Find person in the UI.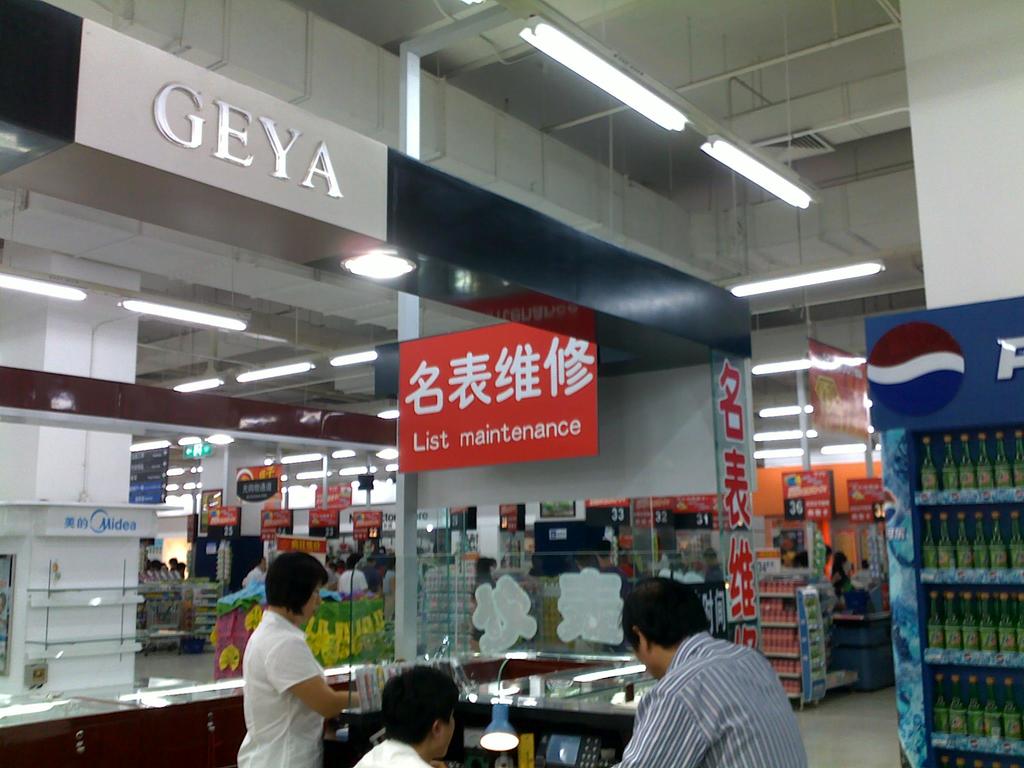
UI element at region(237, 549, 271, 590).
